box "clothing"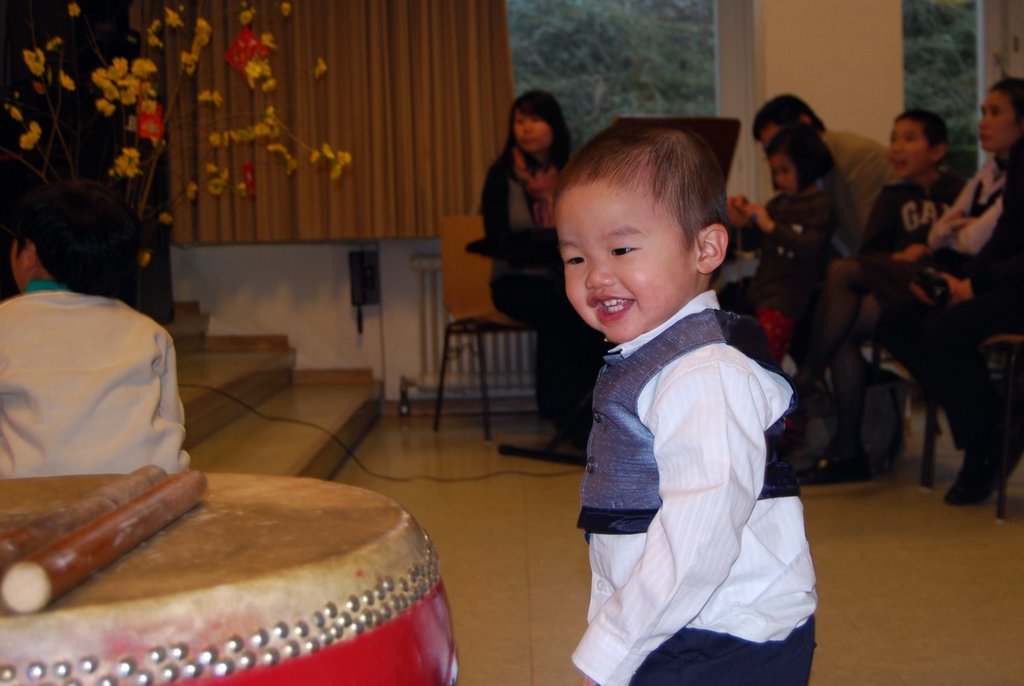
box=[555, 243, 822, 661]
